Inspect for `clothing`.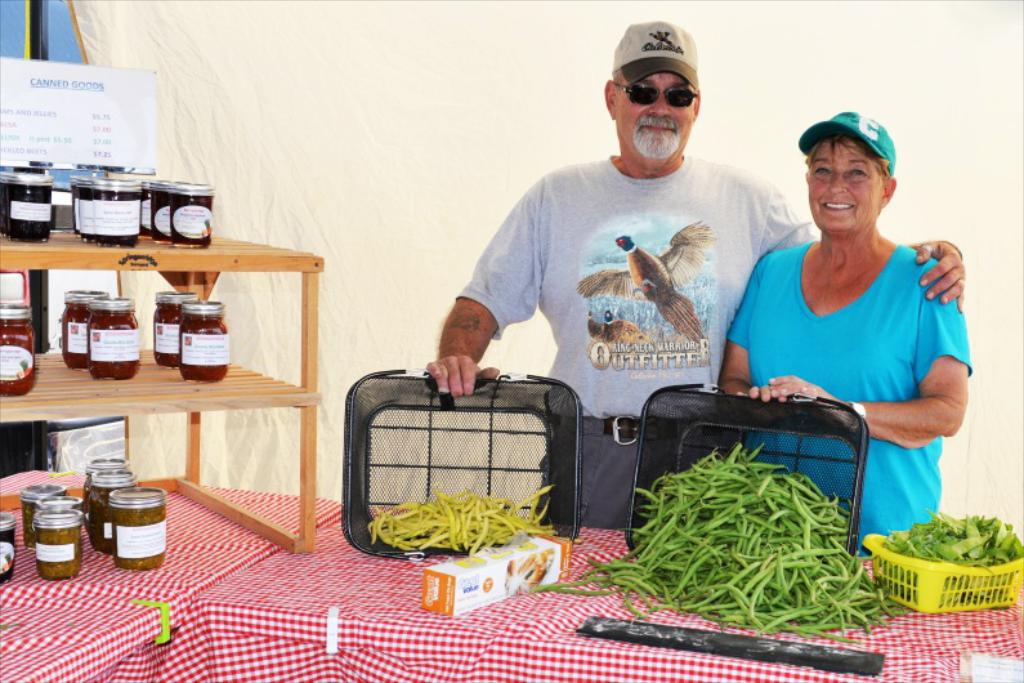
Inspection: [left=455, top=149, right=827, bottom=532].
